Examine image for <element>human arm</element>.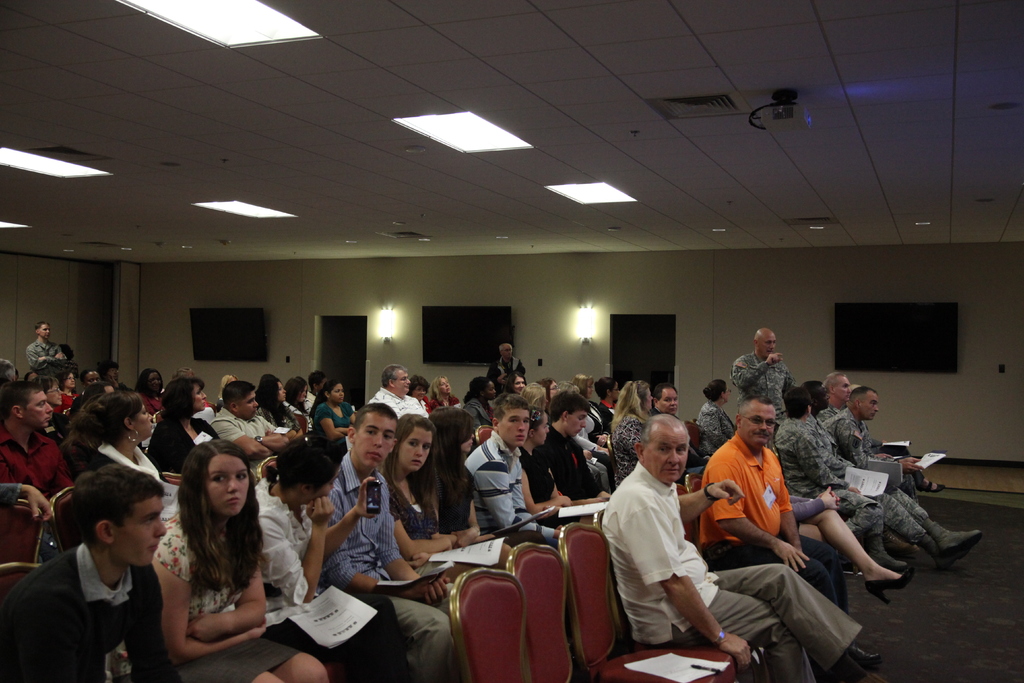
Examination result: (458, 494, 481, 550).
